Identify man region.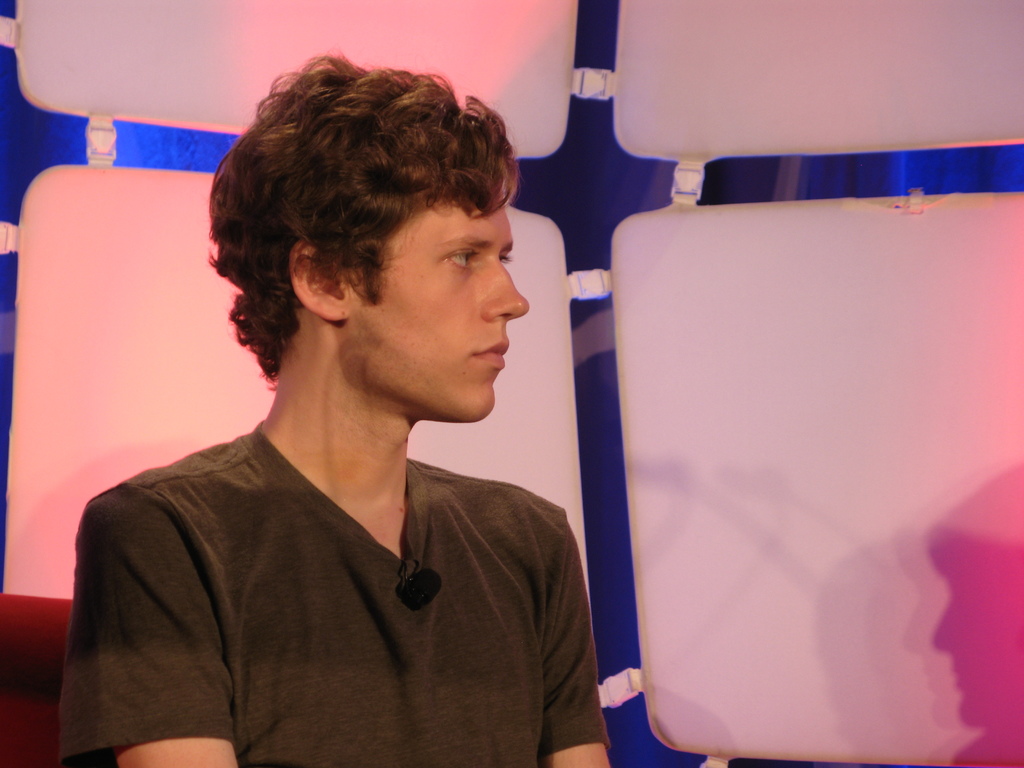
Region: <box>54,62,636,762</box>.
